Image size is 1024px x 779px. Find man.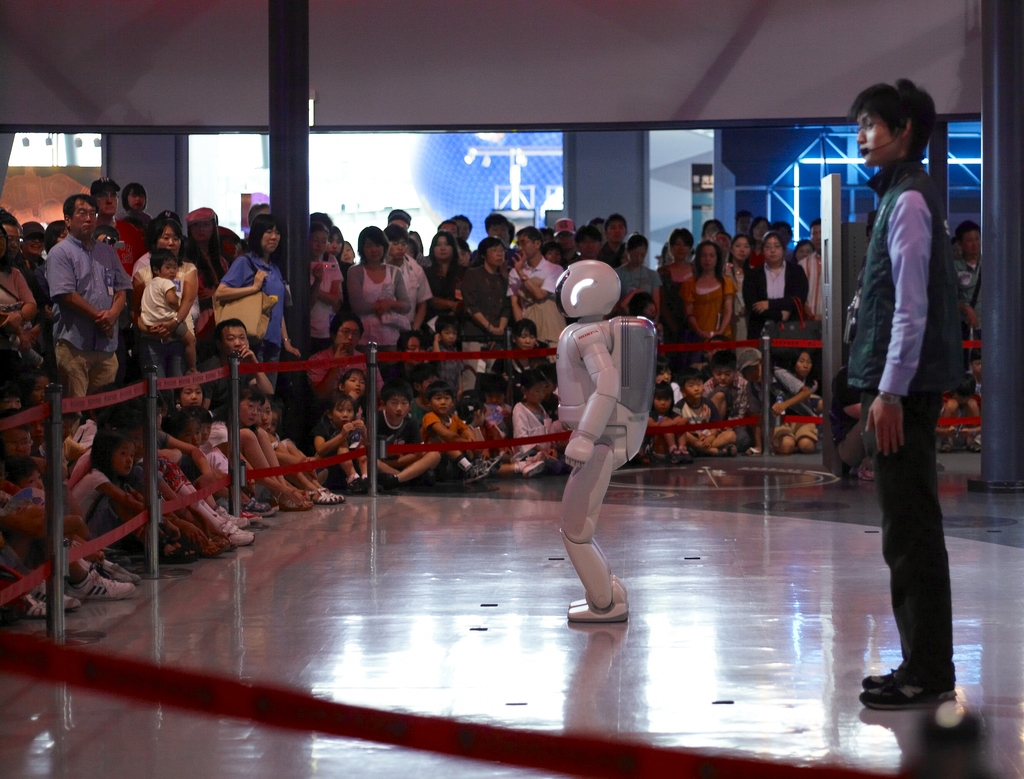
locate(484, 213, 509, 239).
